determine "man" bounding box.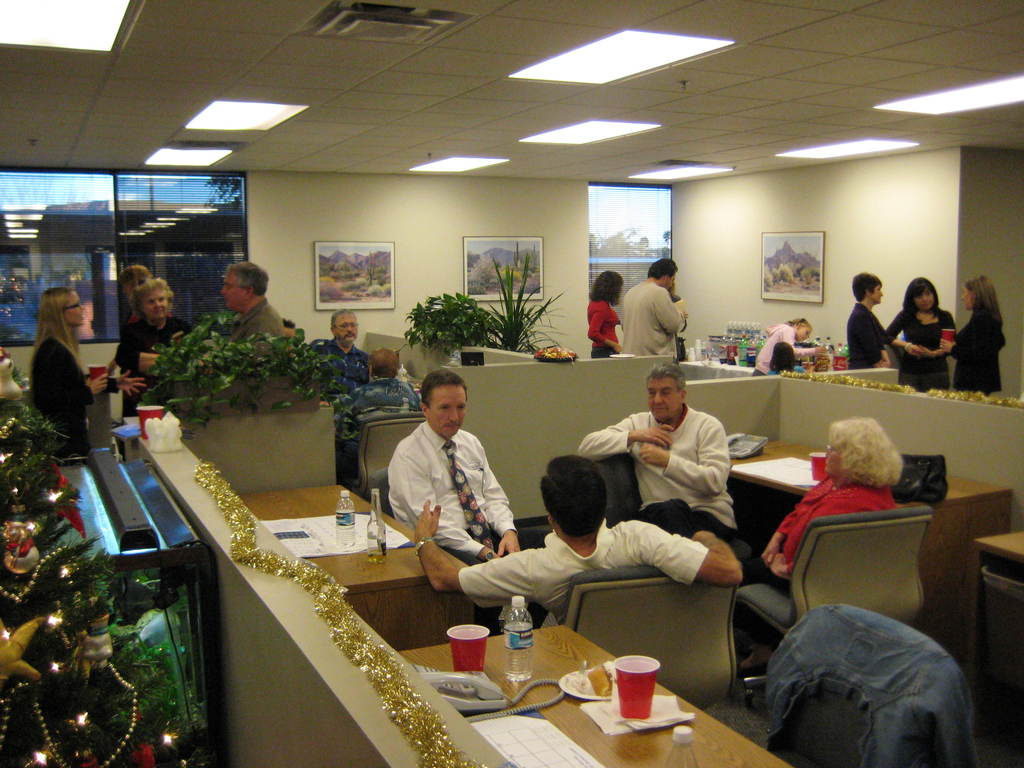
Determined: <bbox>623, 259, 689, 357</bbox>.
